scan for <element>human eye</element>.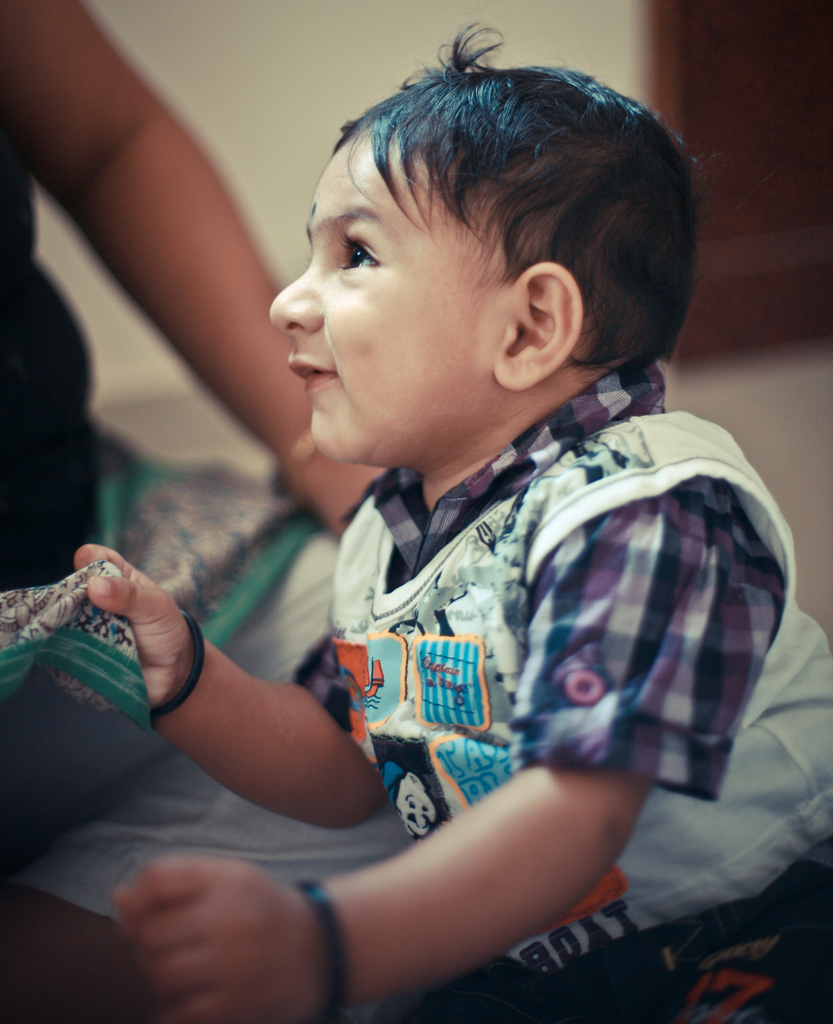
Scan result: locate(334, 232, 379, 275).
